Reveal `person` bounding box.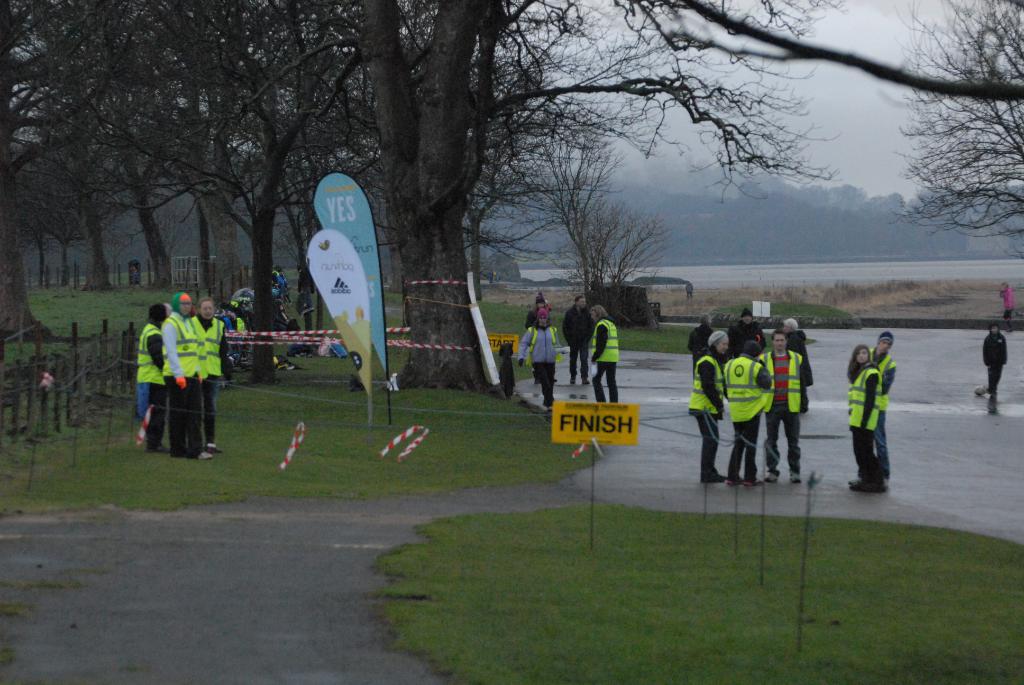
Revealed: locate(689, 331, 732, 487).
